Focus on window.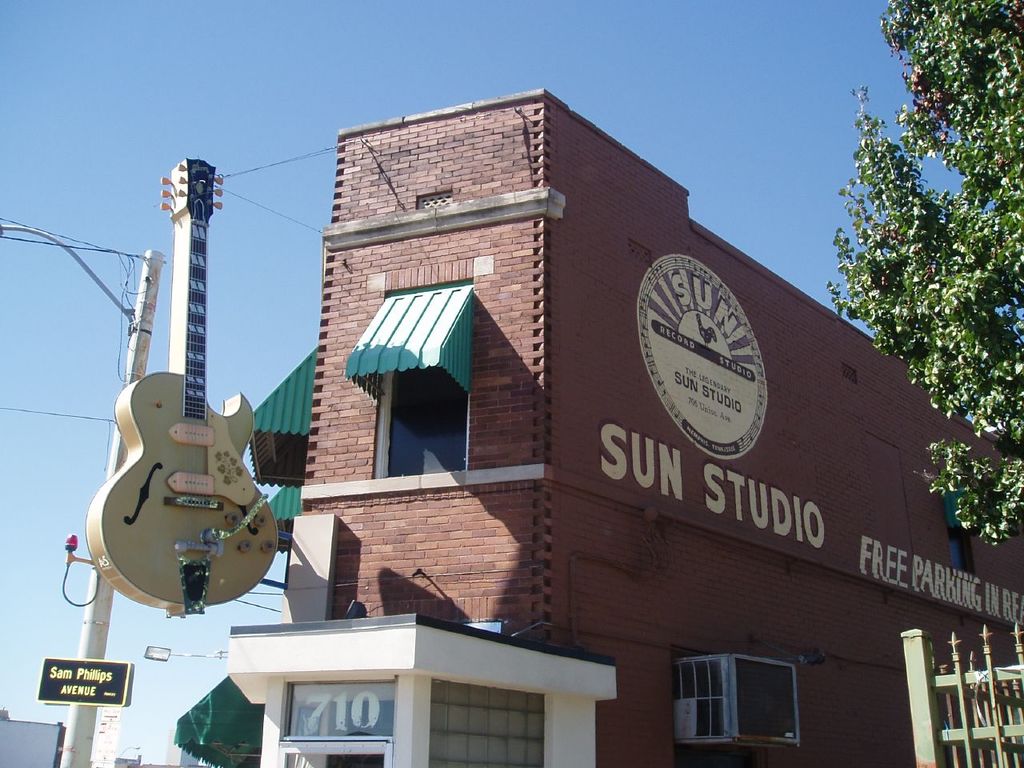
Focused at BBox(670, 654, 764, 746).
